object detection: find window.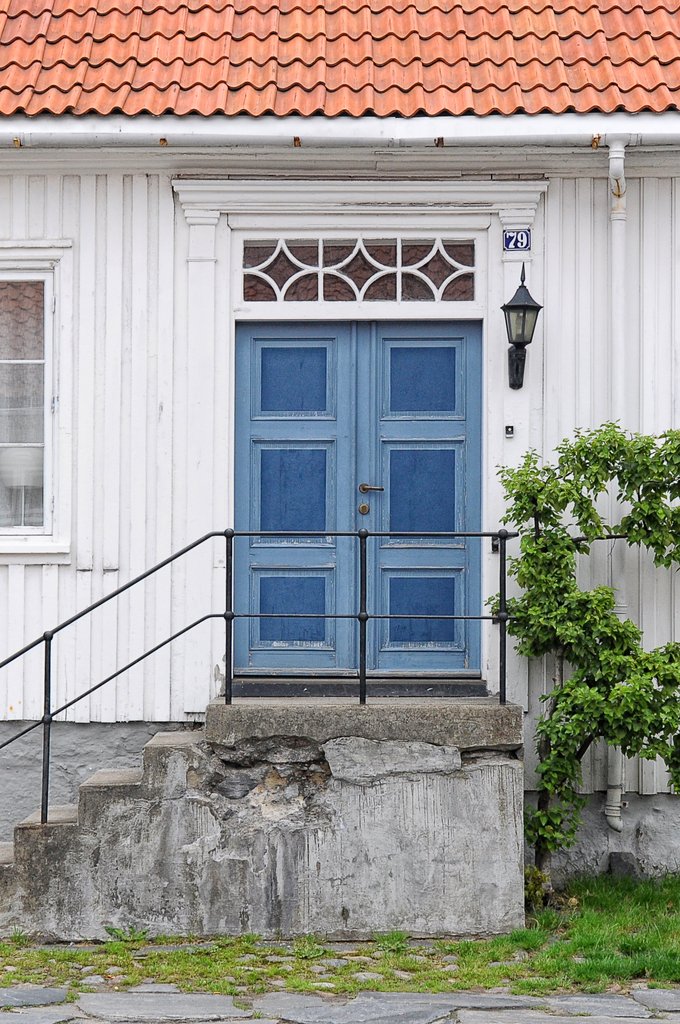
box=[0, 264, 54, 533].
